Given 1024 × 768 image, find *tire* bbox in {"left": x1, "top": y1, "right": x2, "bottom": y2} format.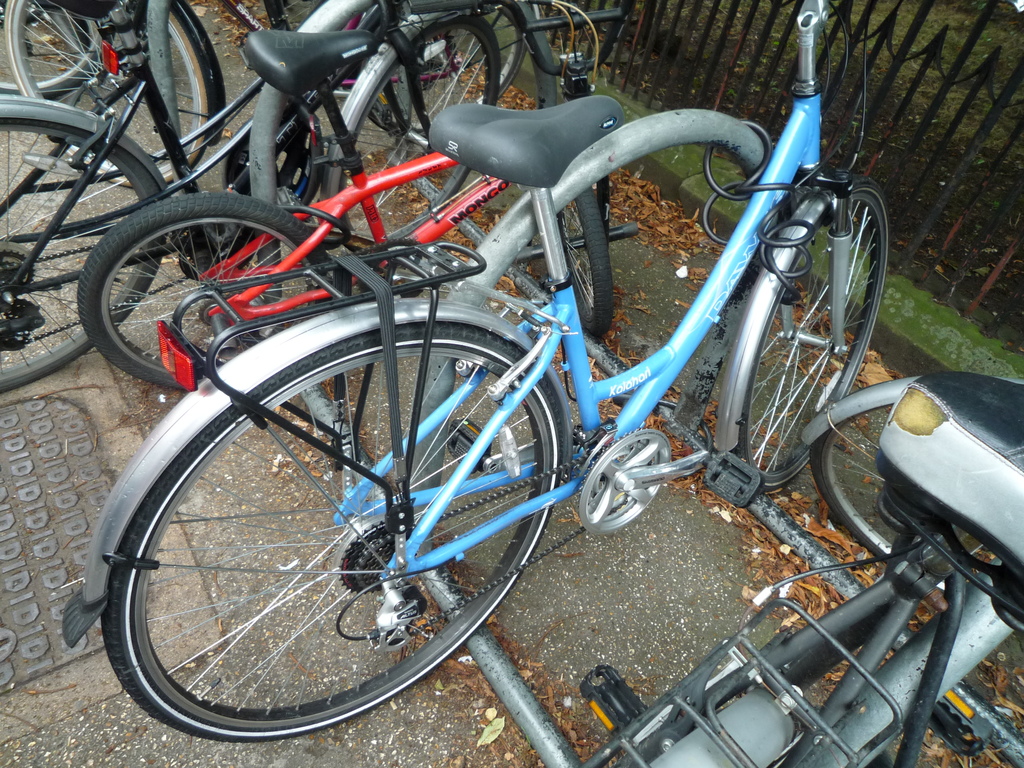
{"left": 0, "top": 1, "right": 98, "bottom": 99}.
